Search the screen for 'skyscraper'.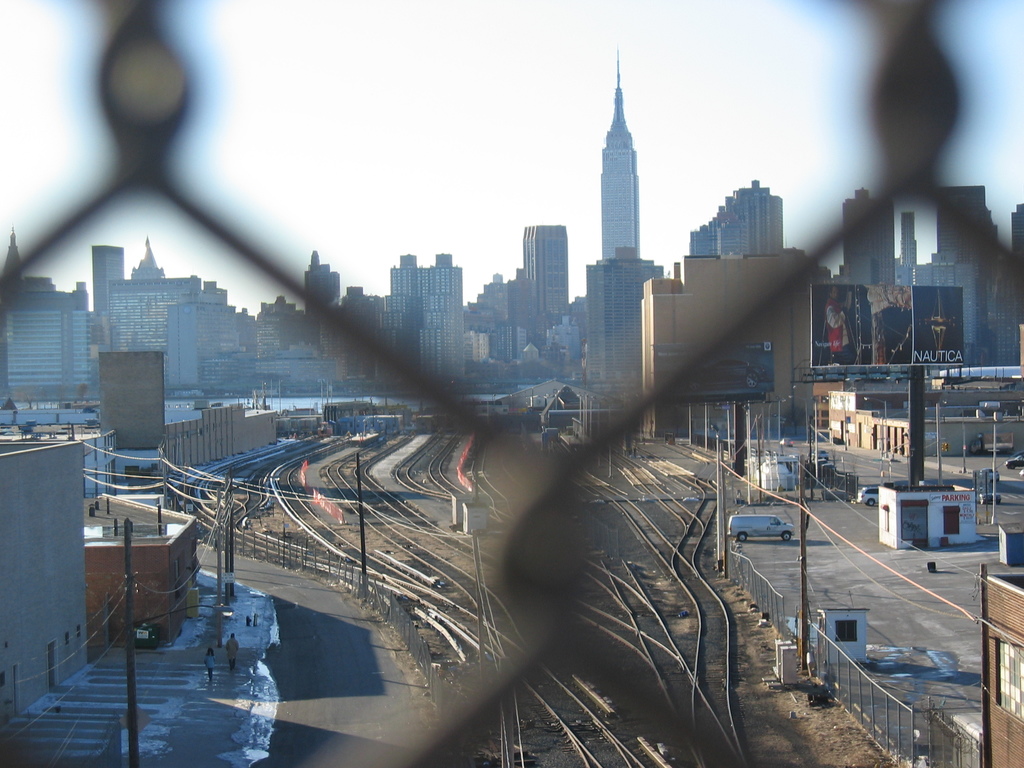
Found at select_region(87, 237, 124, 304).
